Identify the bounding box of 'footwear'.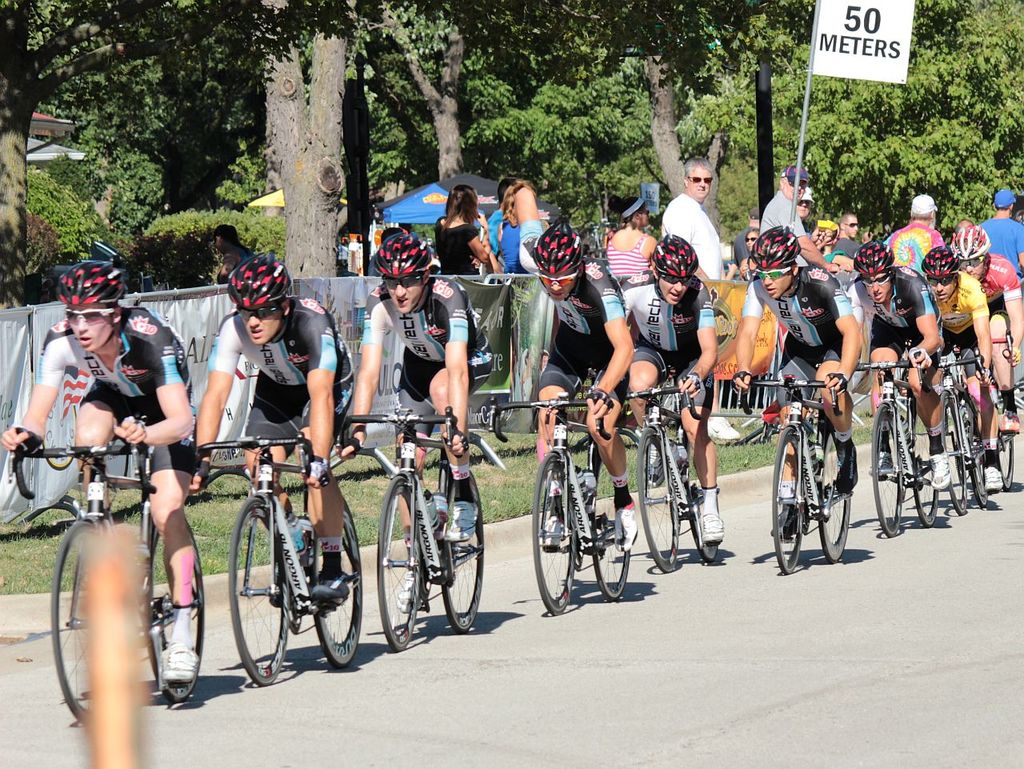
282 514 310 559.
